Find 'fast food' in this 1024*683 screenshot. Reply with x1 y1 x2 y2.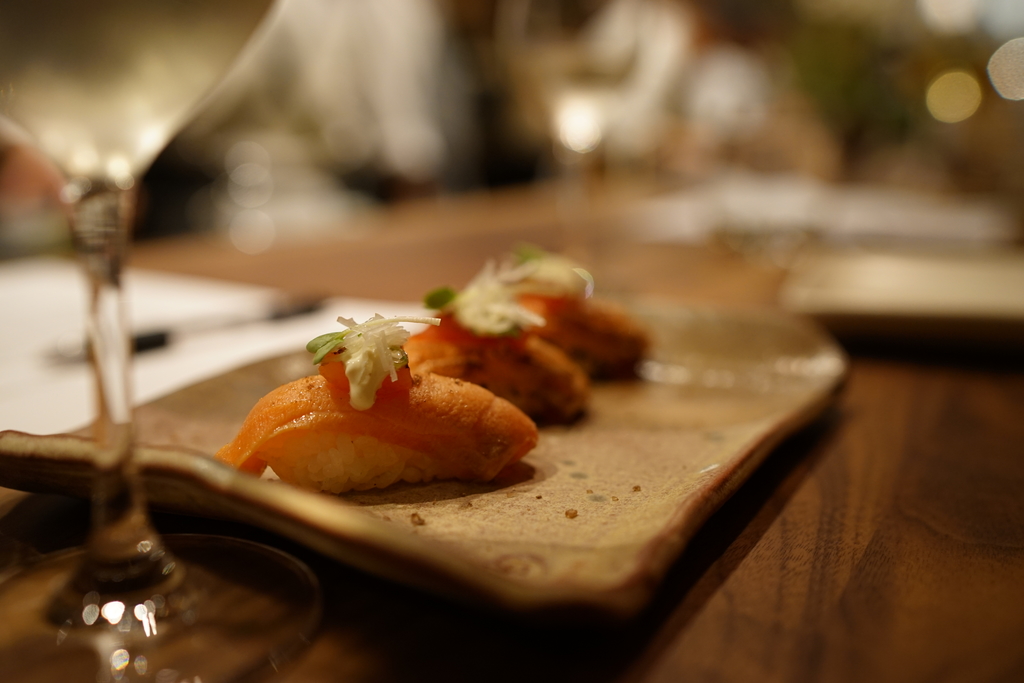
400 306 593 432.
